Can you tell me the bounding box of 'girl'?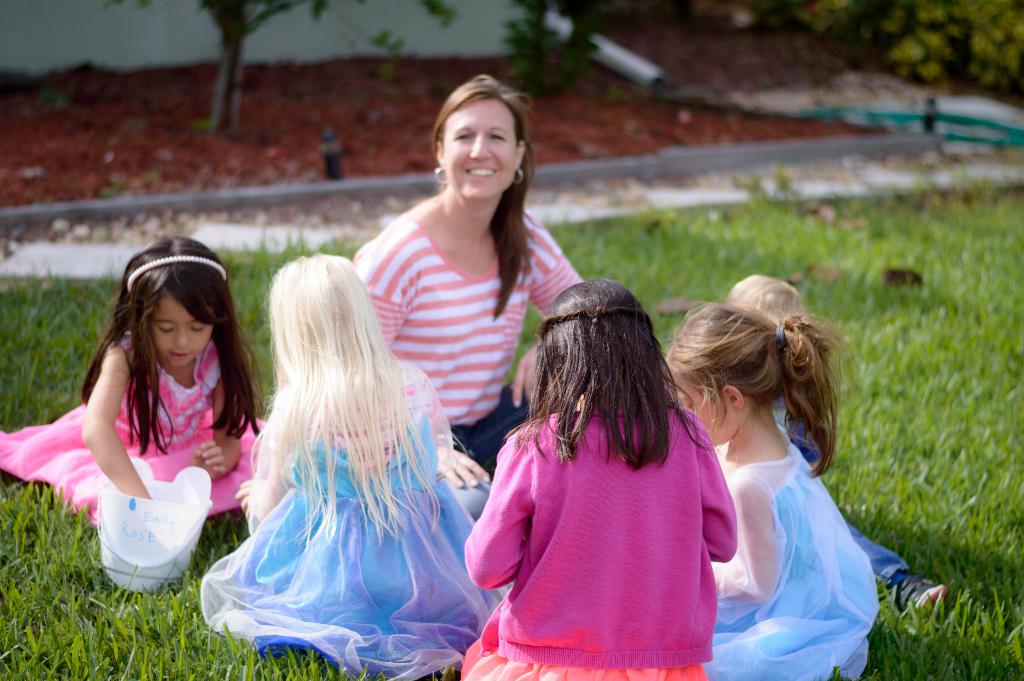
bbox=[461, 280, 739, 680].
